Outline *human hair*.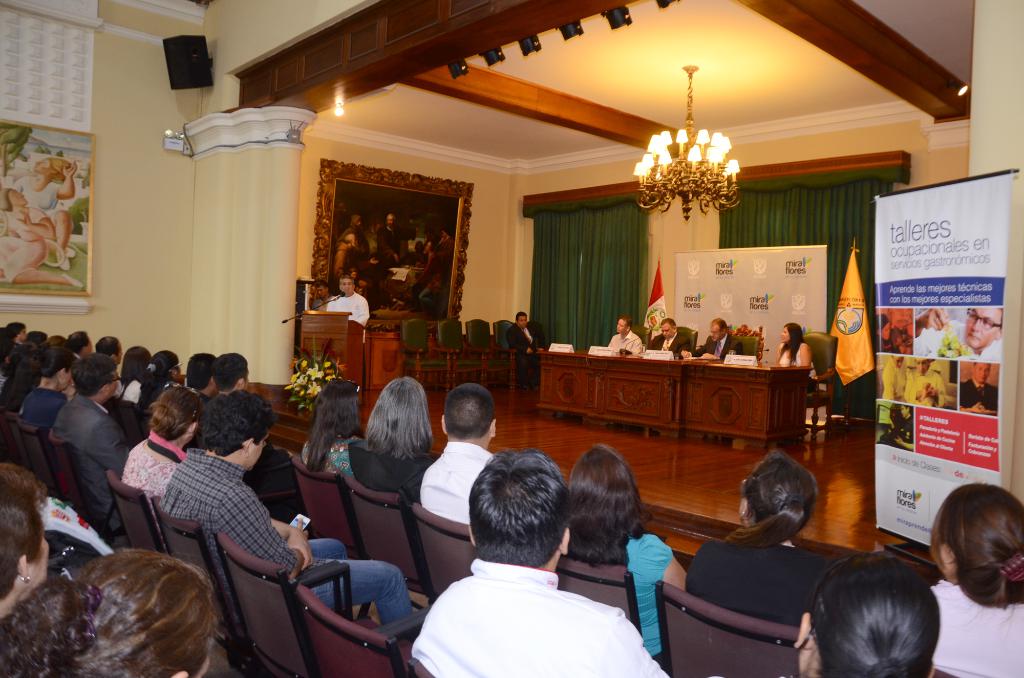
Outline: crop(309, 277, 332, 292).
